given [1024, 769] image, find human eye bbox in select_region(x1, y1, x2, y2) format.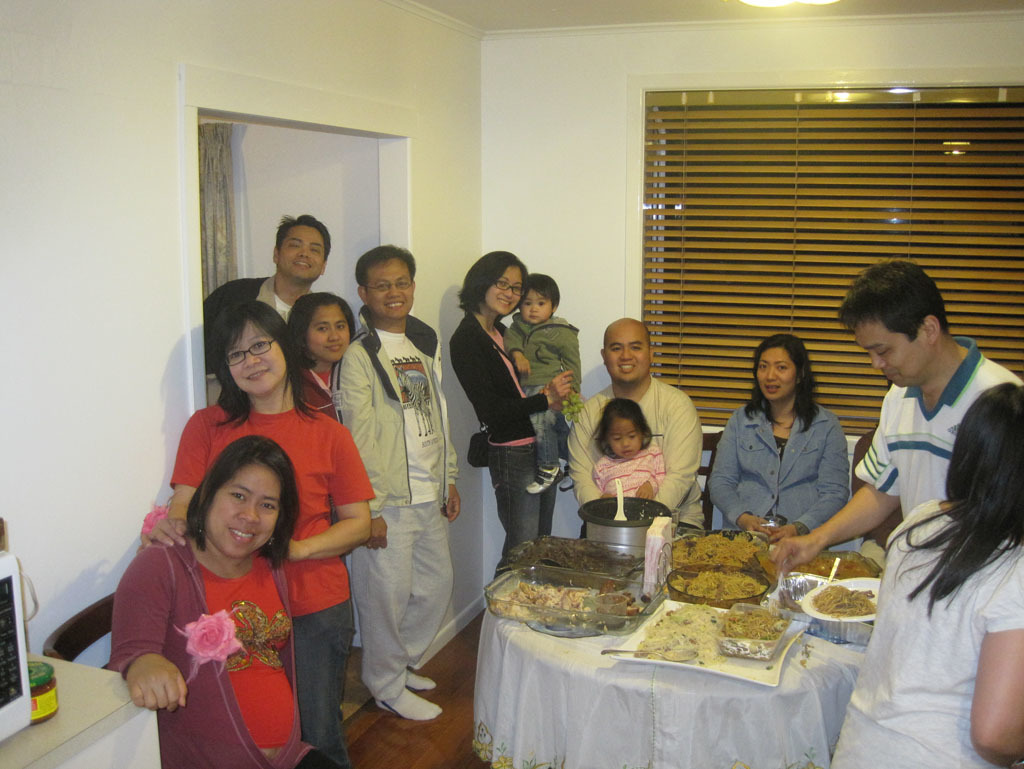
select_region(774, 361, 792, 374).
